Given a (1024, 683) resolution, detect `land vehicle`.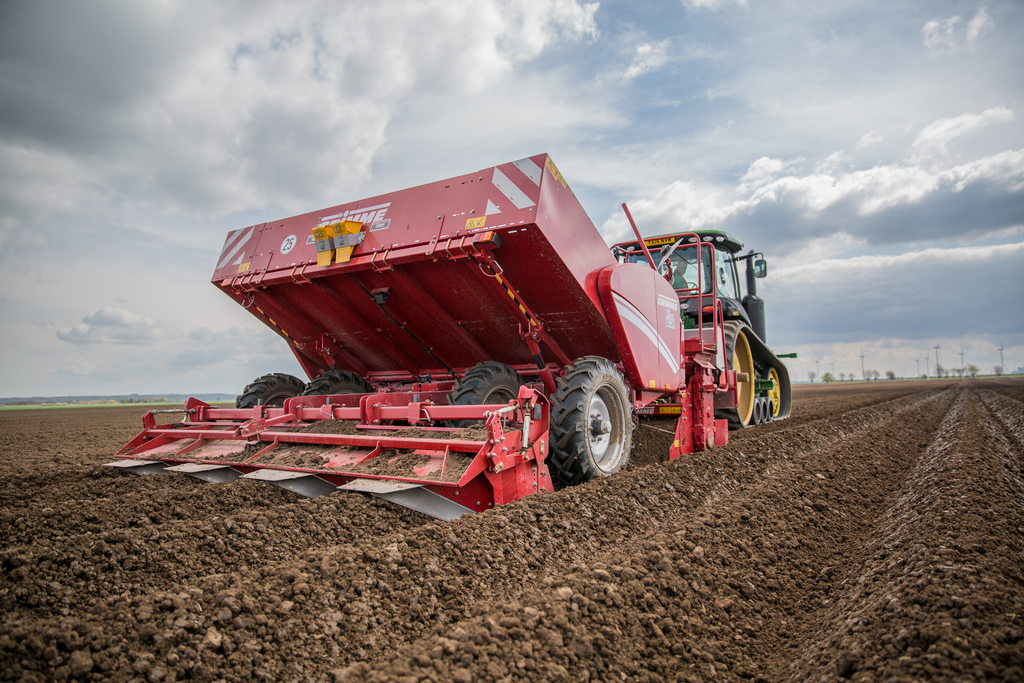
{"left": 146, "top": 170, "right": 789, "bottom": 501}.
